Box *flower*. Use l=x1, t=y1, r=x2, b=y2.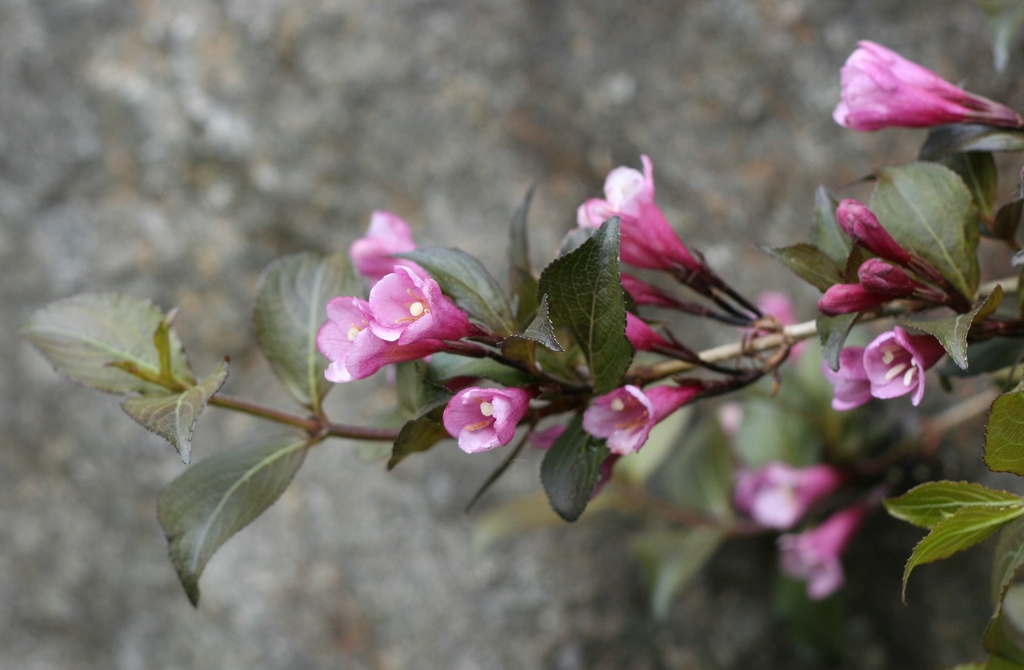
l=357, t=259, r=481, b=348.
